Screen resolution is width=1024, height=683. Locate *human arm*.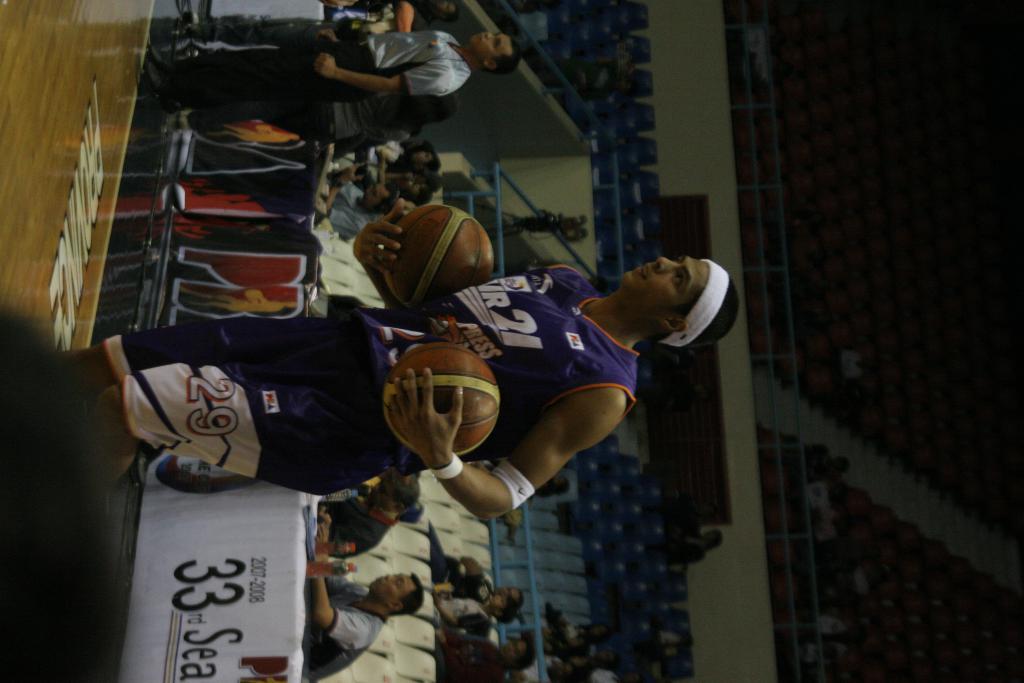
bbox=[414, 384, 606, 522].
